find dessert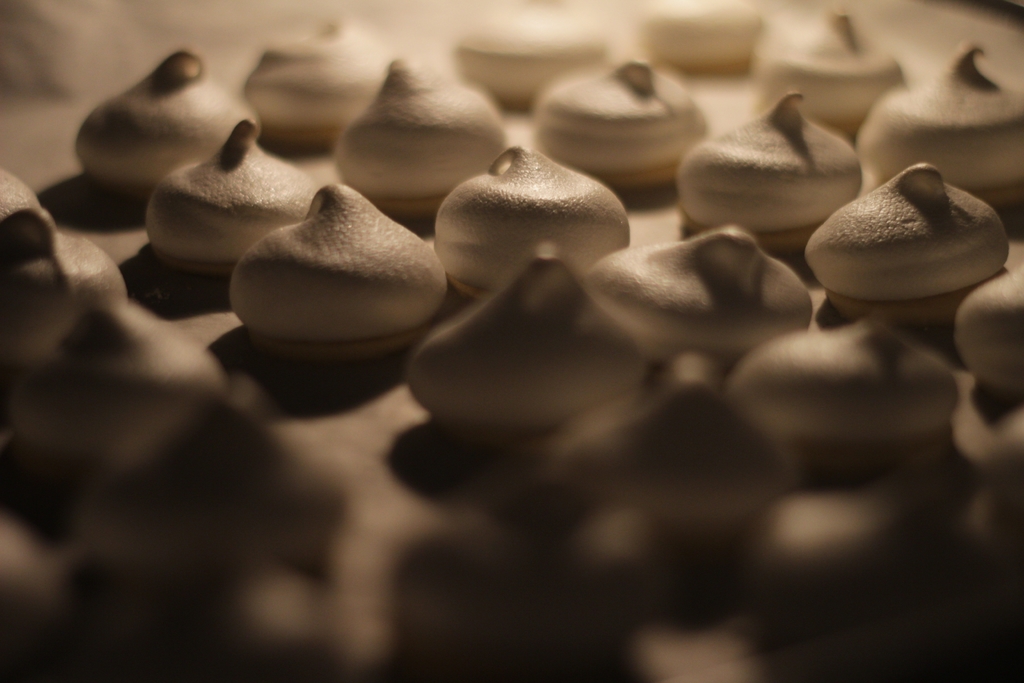
873, 35, 1023, 206
